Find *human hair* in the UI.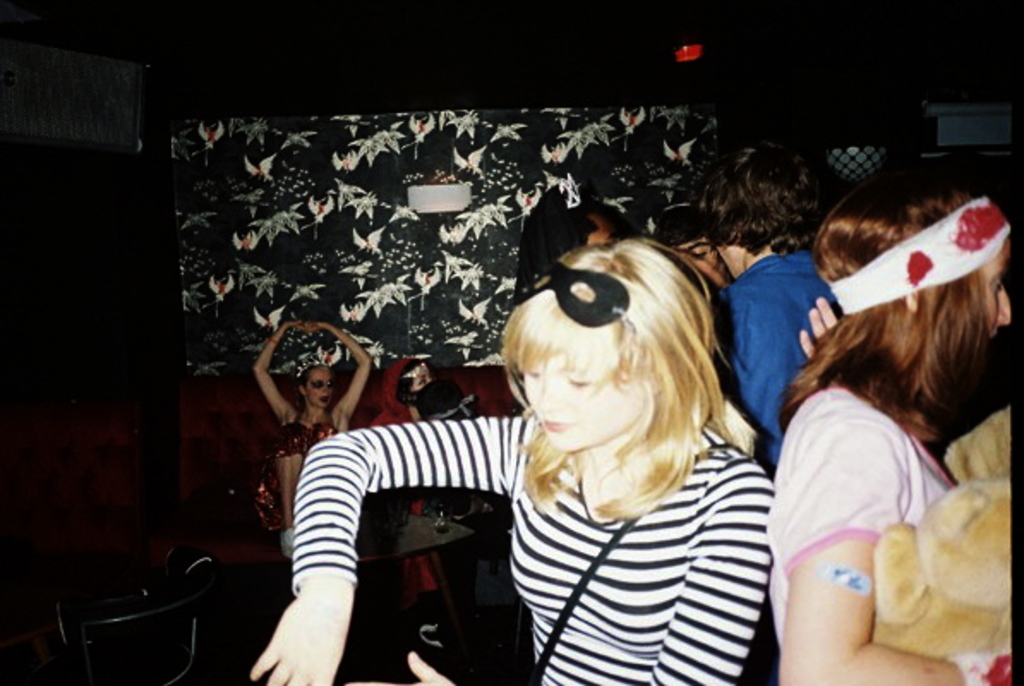
UI element at l=703, t=154, r=825, b=261.
